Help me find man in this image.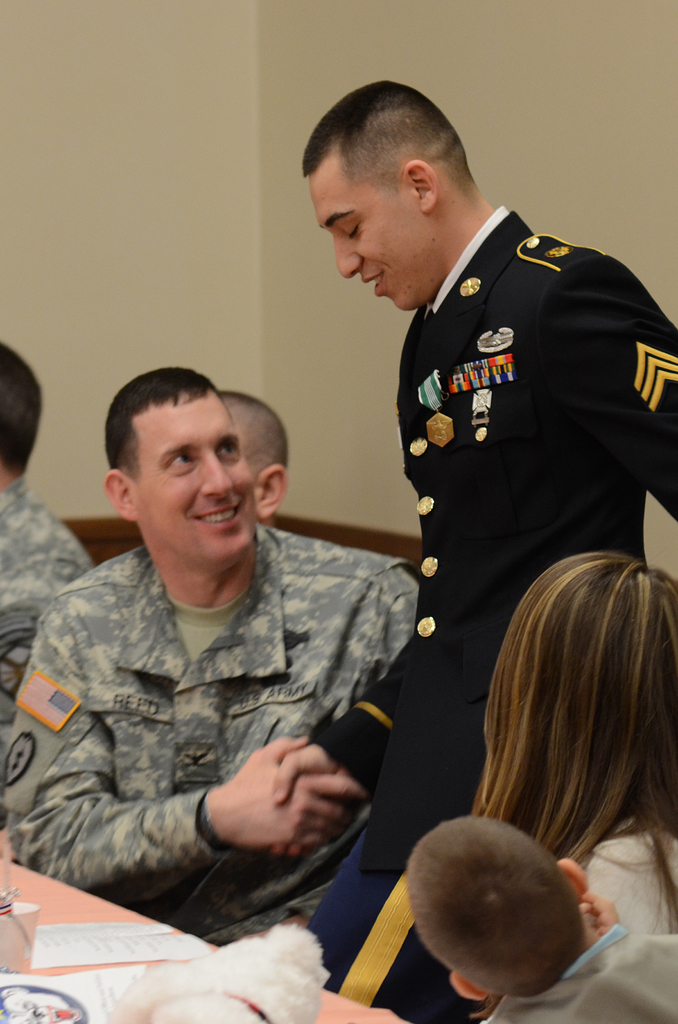
Found it: locate(0, 361, 420, 948).
